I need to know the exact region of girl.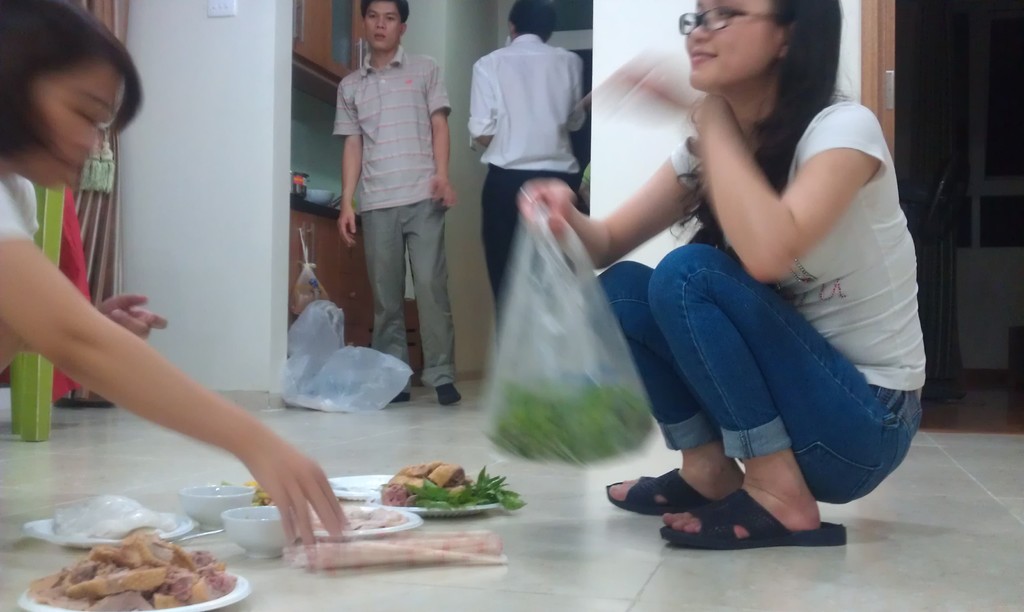
Region: (x1=0, y1=0, x2=349, y2=567).
